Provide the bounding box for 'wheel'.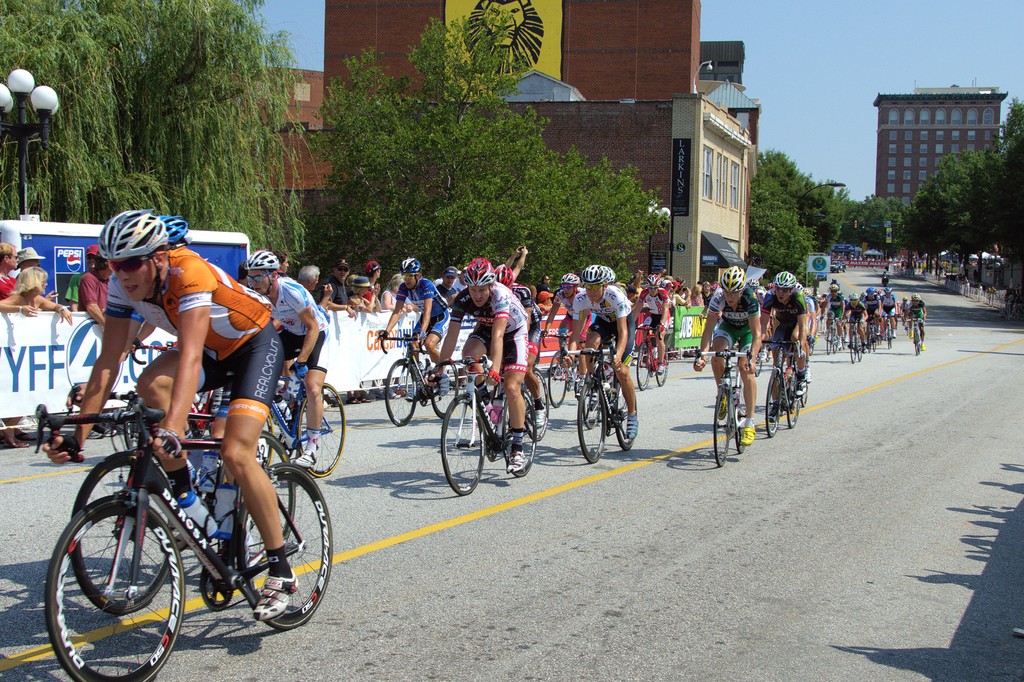
bbox(753, 357, 761, 376).
